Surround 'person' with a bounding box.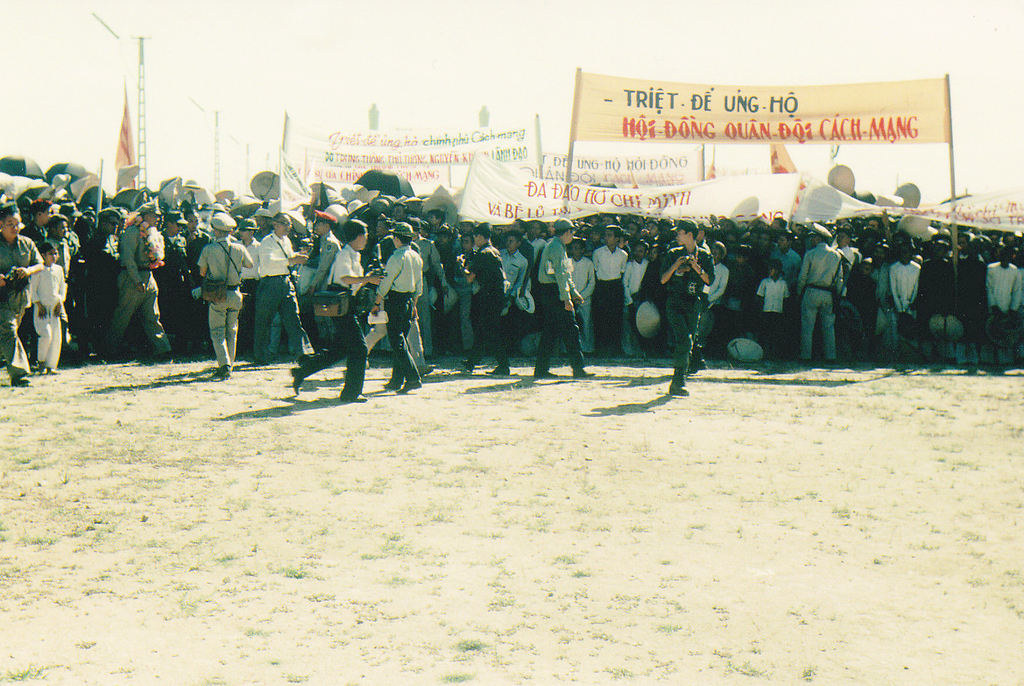
0,202,42,381.
